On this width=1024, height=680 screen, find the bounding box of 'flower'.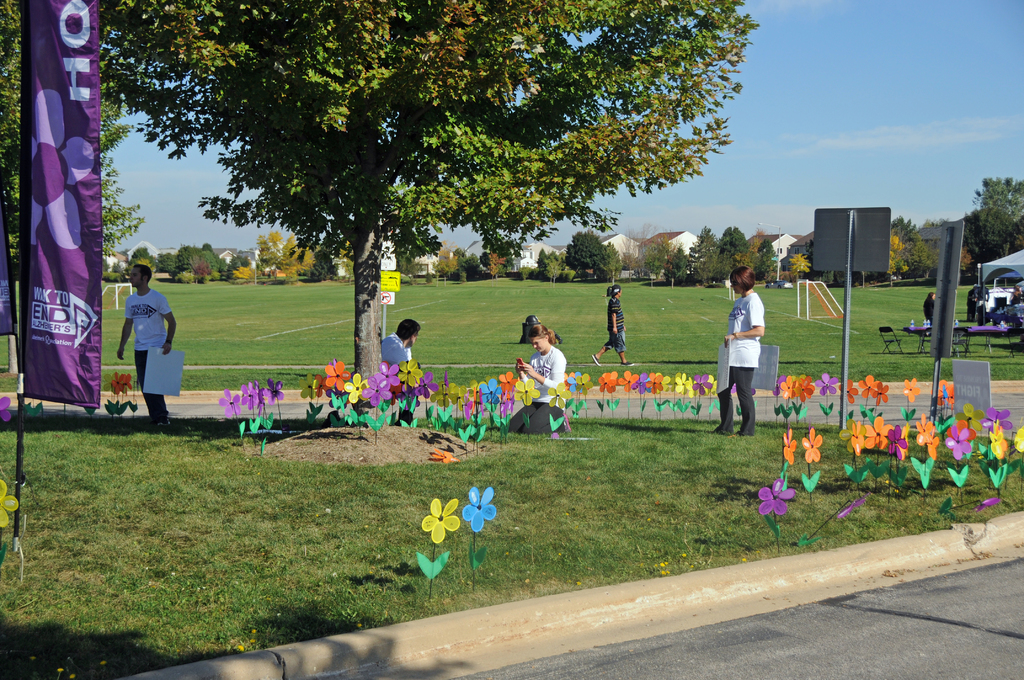
Bounding box: detection(417, 495, 460, 544).
